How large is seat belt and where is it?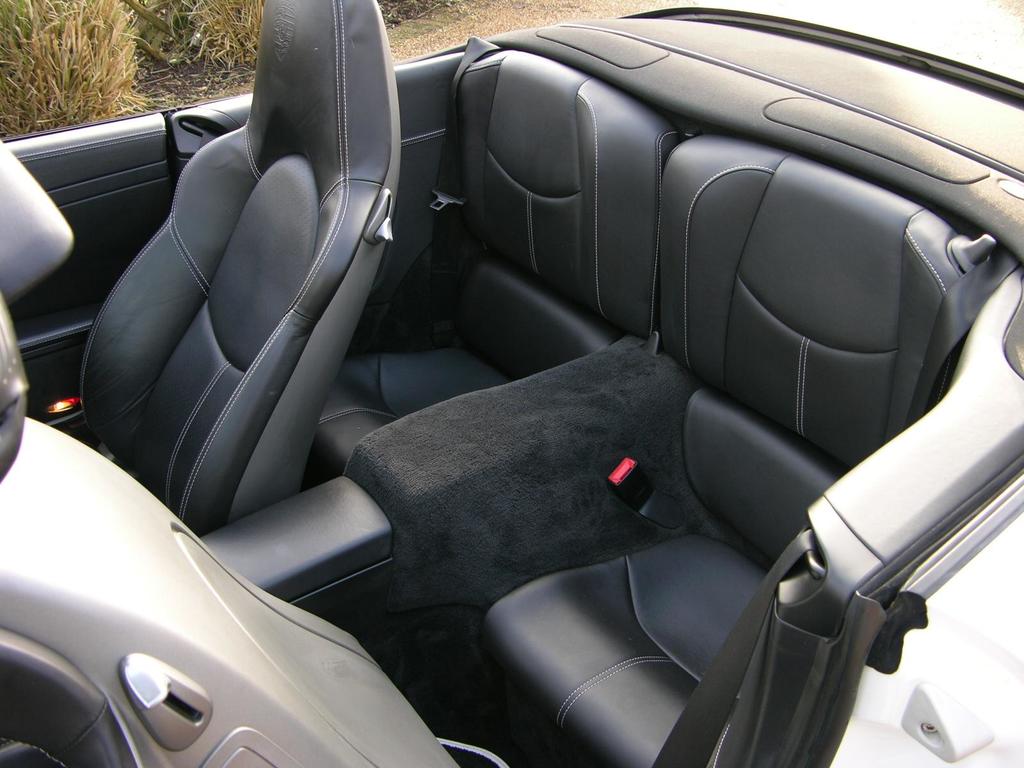
Bounding box: crop(646, 536, 819, 767).
